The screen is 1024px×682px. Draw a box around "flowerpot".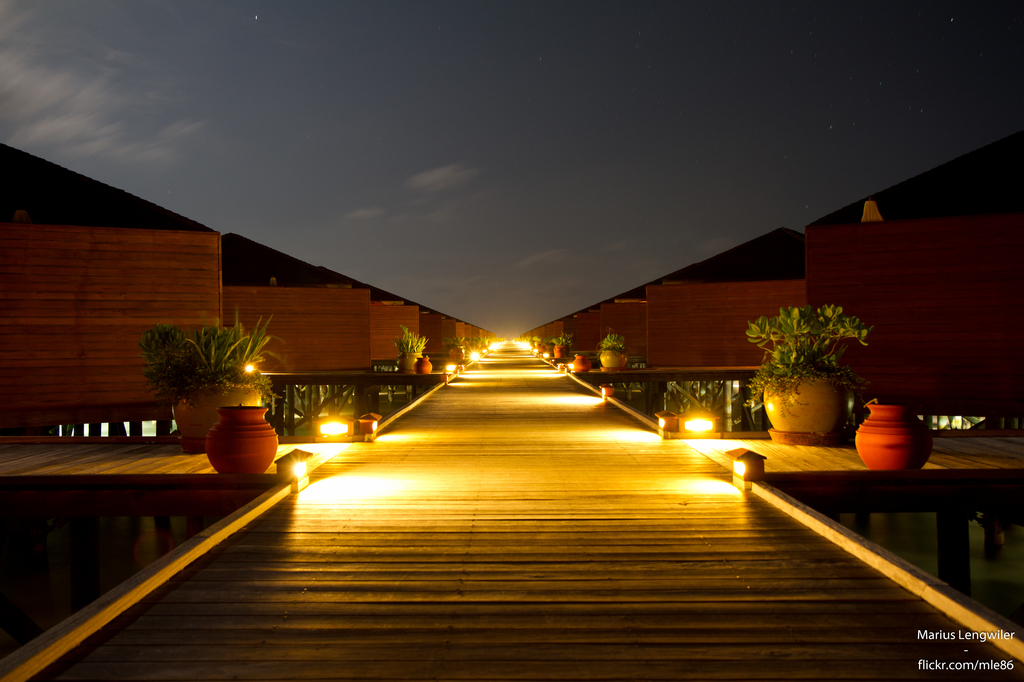
203,408,275,472.
